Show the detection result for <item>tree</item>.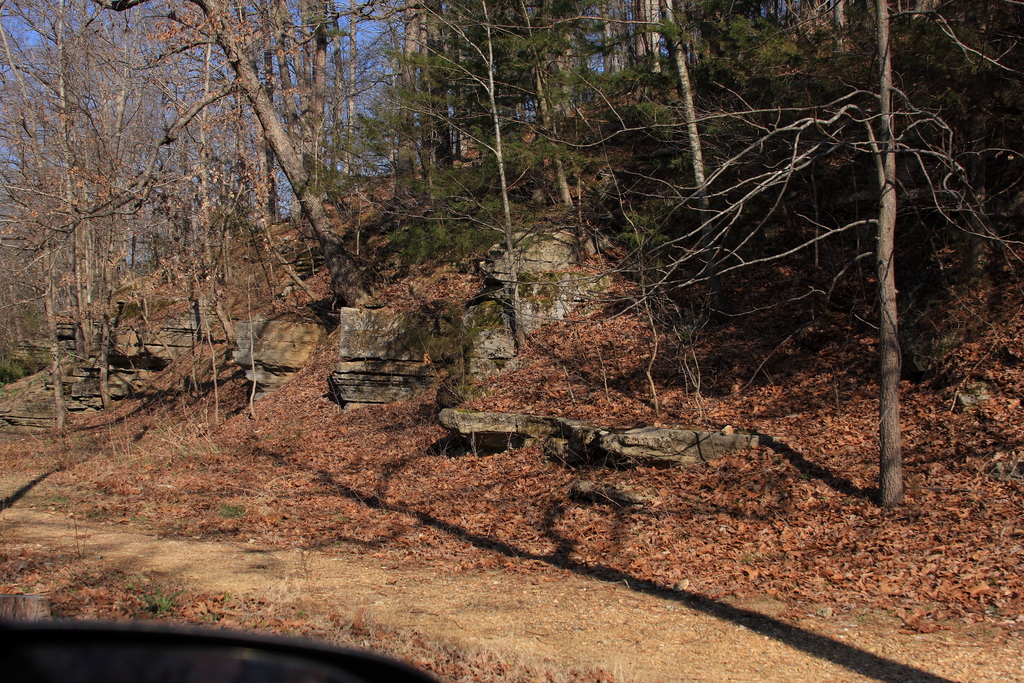
<bbox>405, 0, 479, 171</bbox>.
